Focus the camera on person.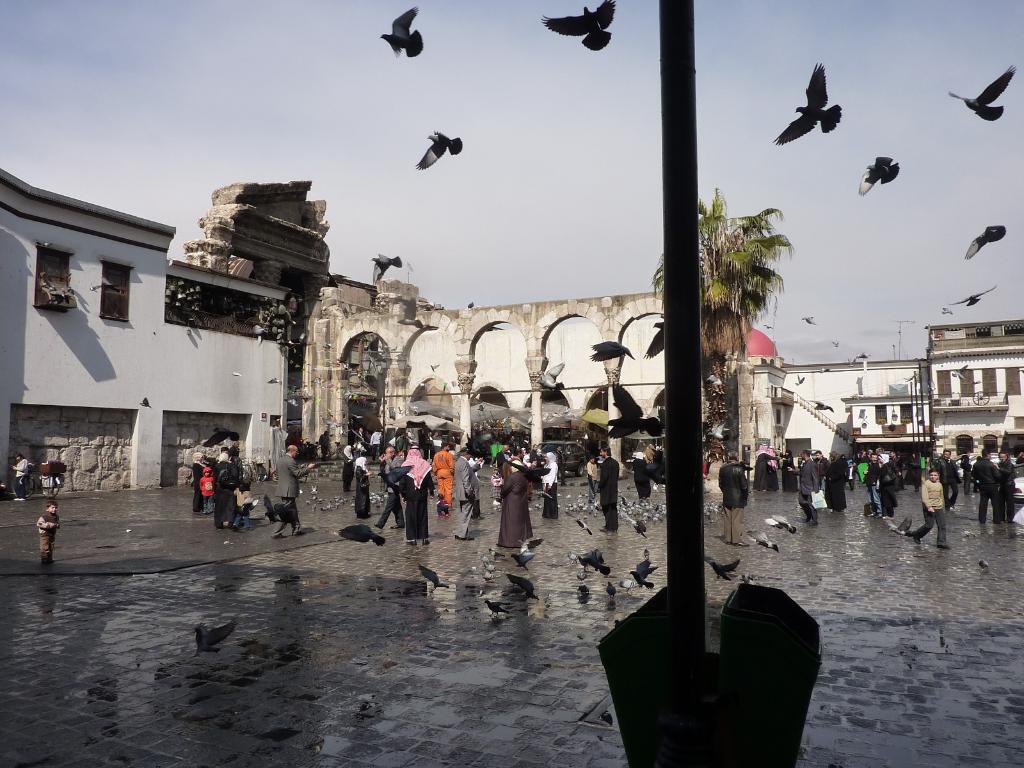
Focus region: {"left": 913, "top": 466, "right": 951, "bottom": 550}.
